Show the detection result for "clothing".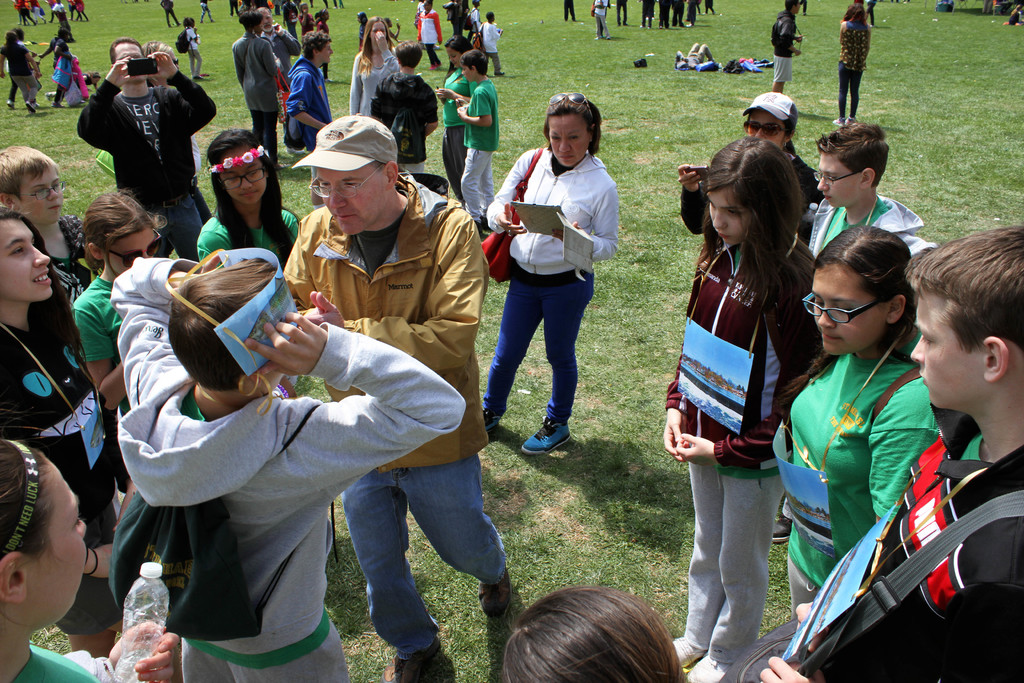
<bbox>49, 56, 71, 110</bbox>.
